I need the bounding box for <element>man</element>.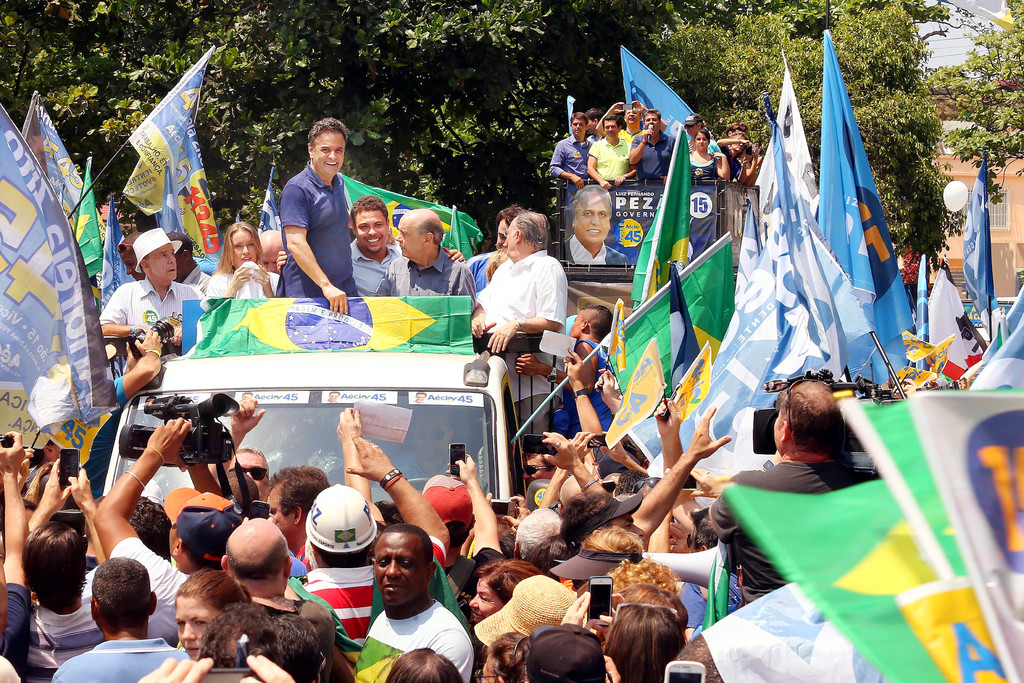
Here it is: <box>420,454,495,600</box>.
